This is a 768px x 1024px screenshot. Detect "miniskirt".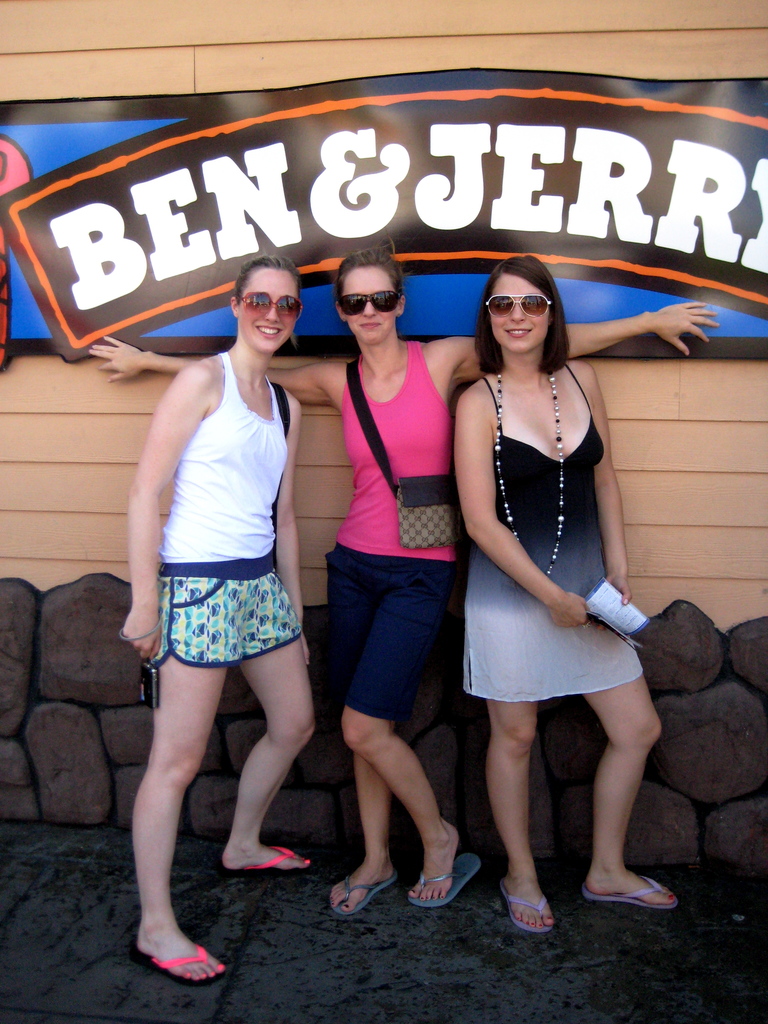
bbox=(159, 547, 303, 671).
